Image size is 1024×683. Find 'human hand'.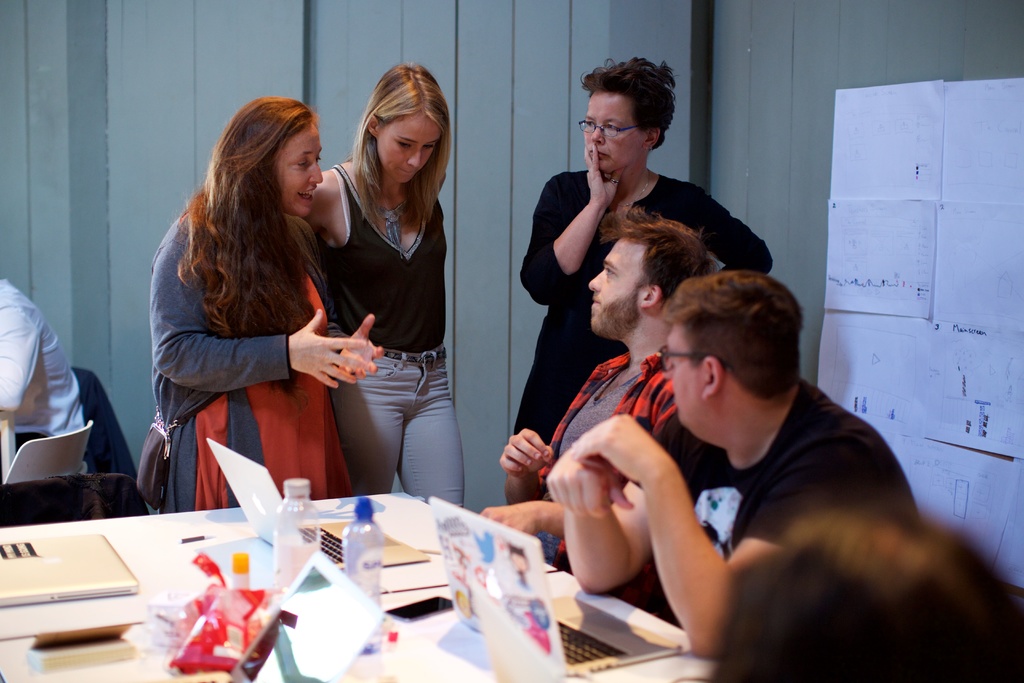
crop(339, 313, 387, 382).
